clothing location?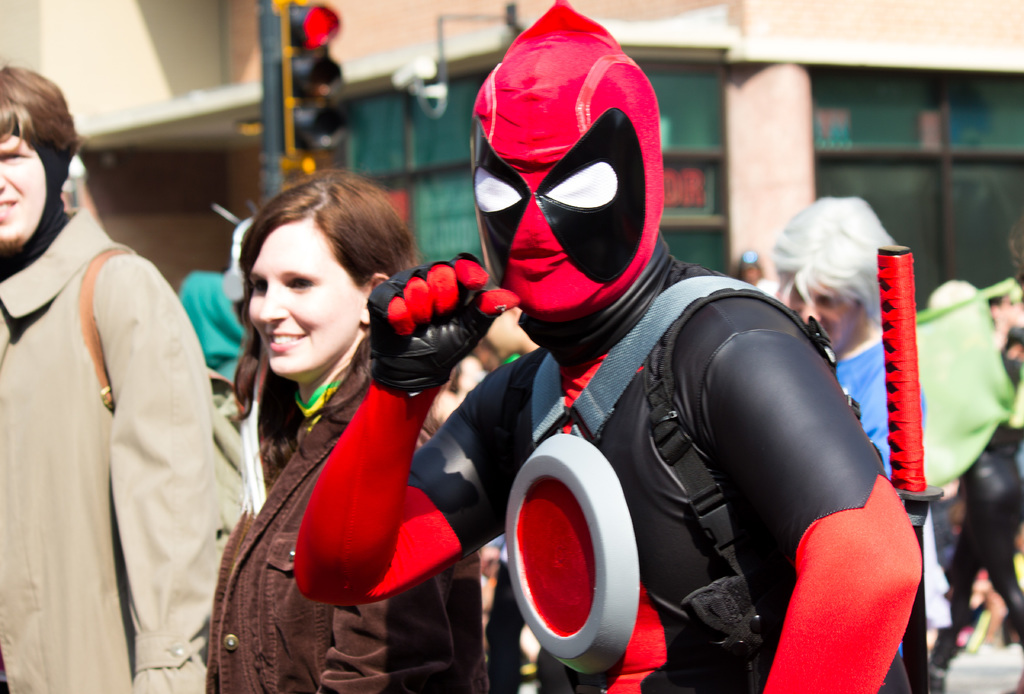
3, 217, 1023, 693
